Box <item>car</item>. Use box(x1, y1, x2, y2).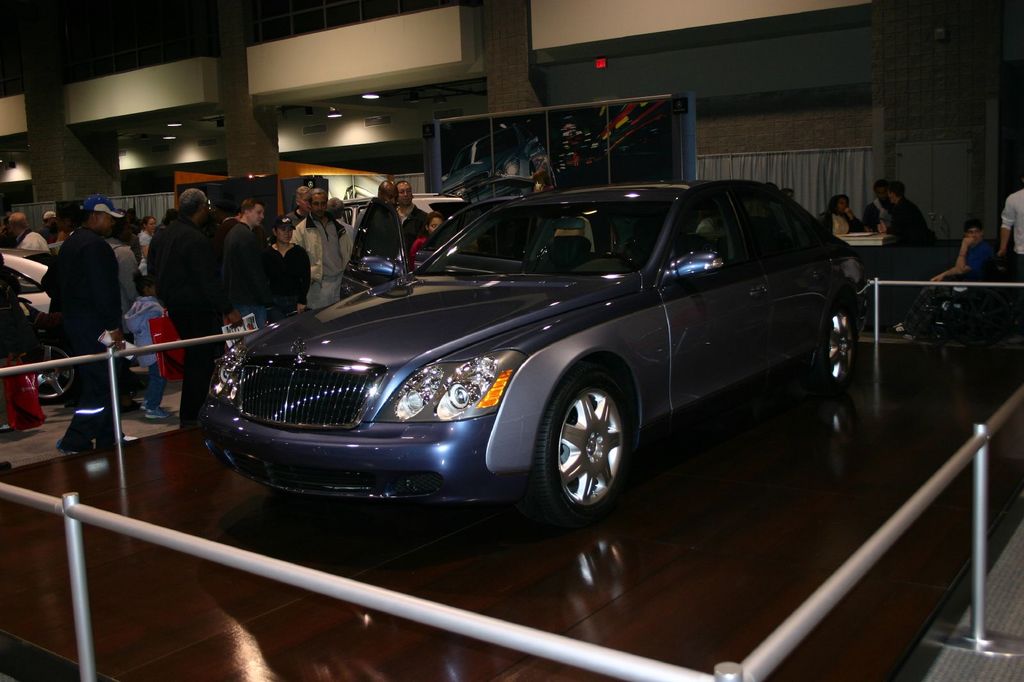
box(265, 193, 466, 255).
